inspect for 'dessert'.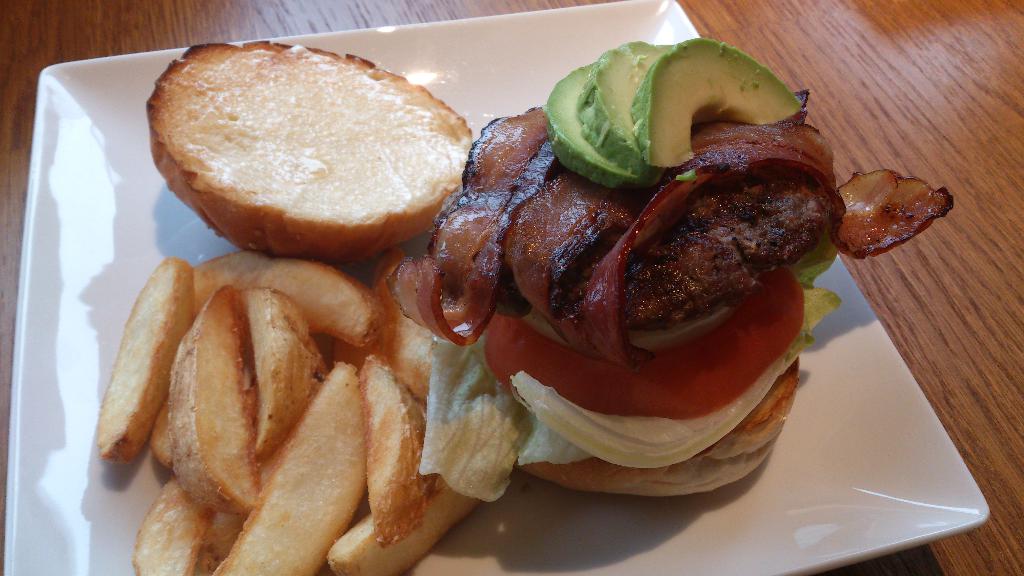
Inspection: x1=220, y1=362, x2=378, y2=575.
